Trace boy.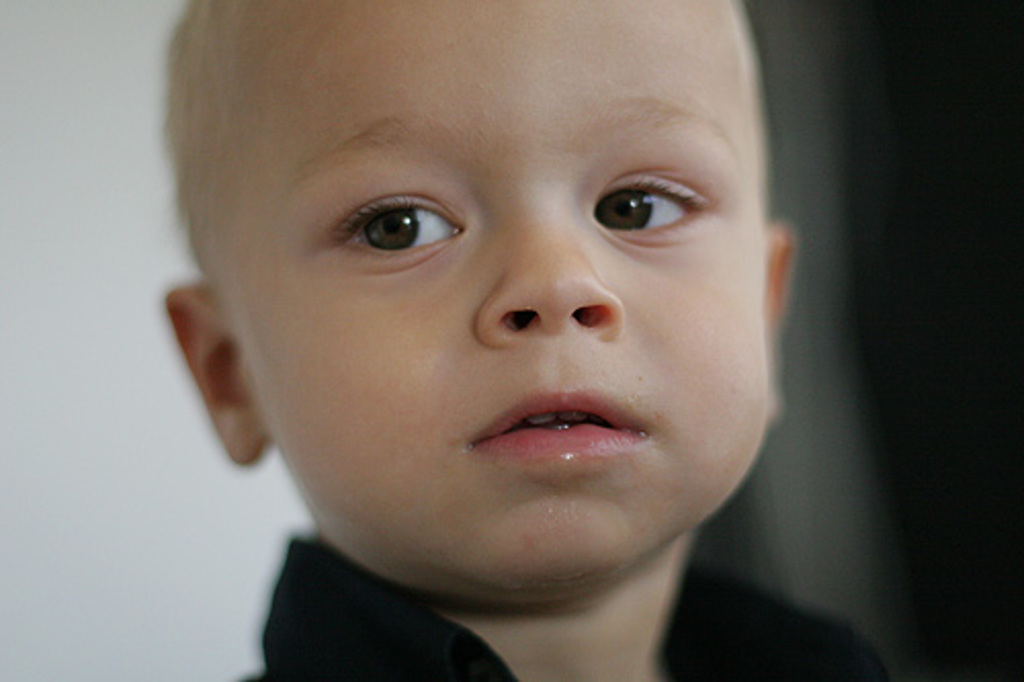
Traced to bbox=[78, 0, 891, 681].
